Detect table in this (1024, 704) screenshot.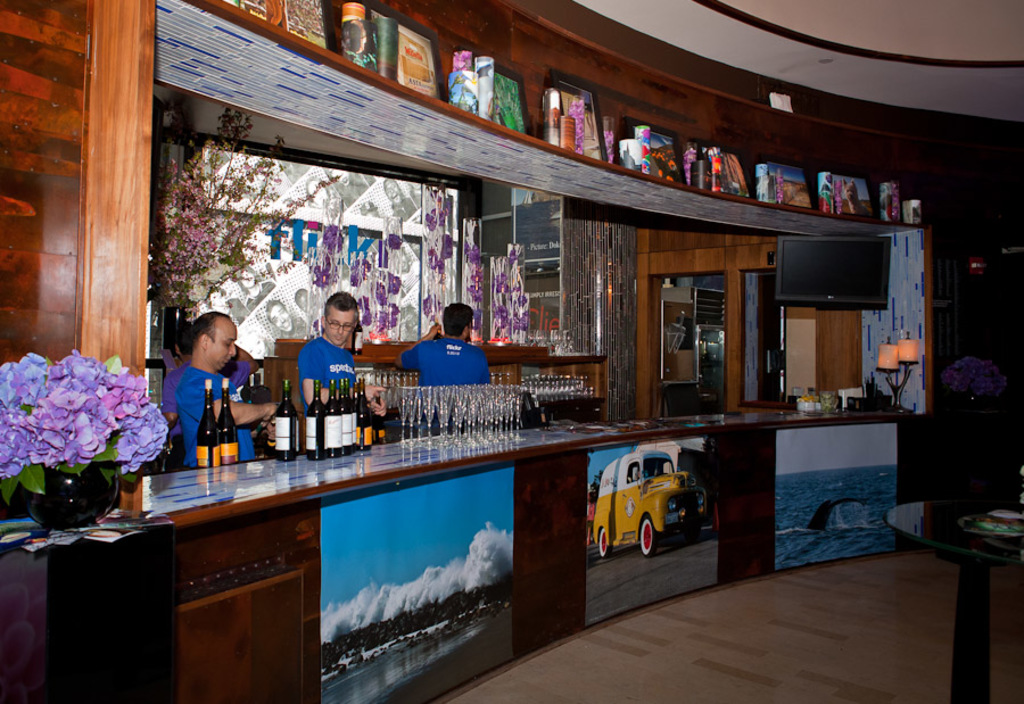
Detection: rect(883, 494, 1023, 701).
